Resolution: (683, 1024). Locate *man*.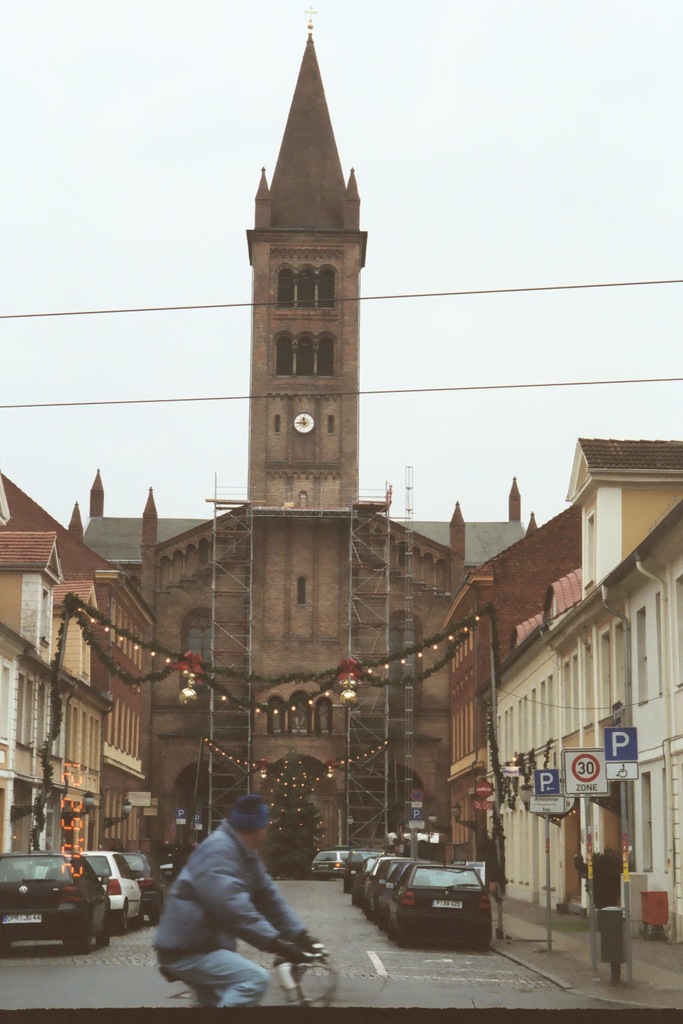
locate(159, 805, 329, 993).
